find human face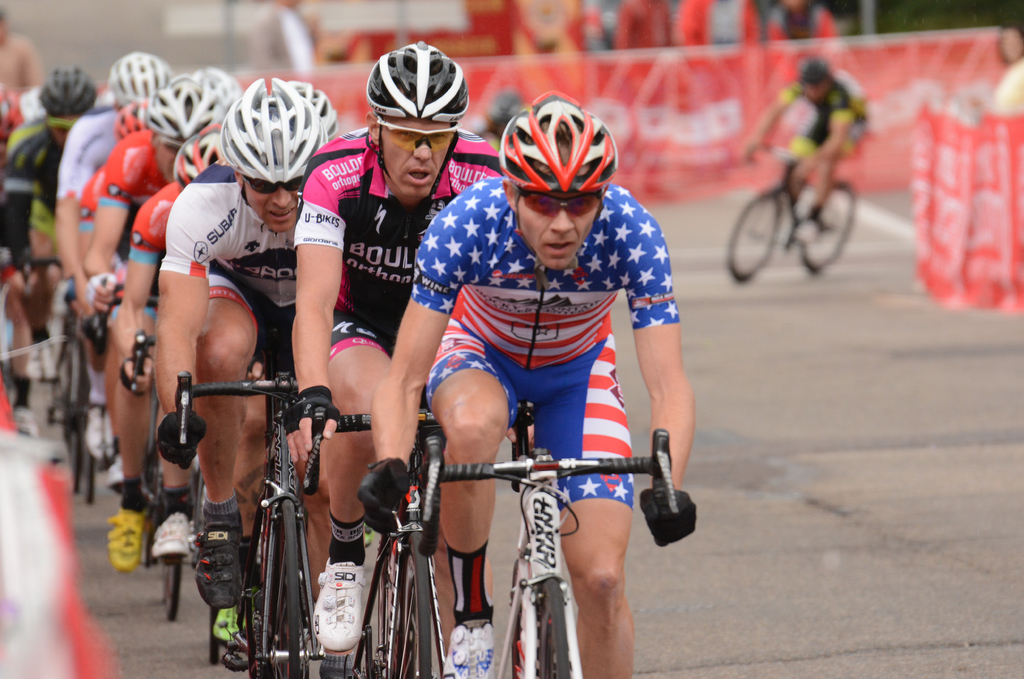
<region>380, 110, 454, 189</region>
